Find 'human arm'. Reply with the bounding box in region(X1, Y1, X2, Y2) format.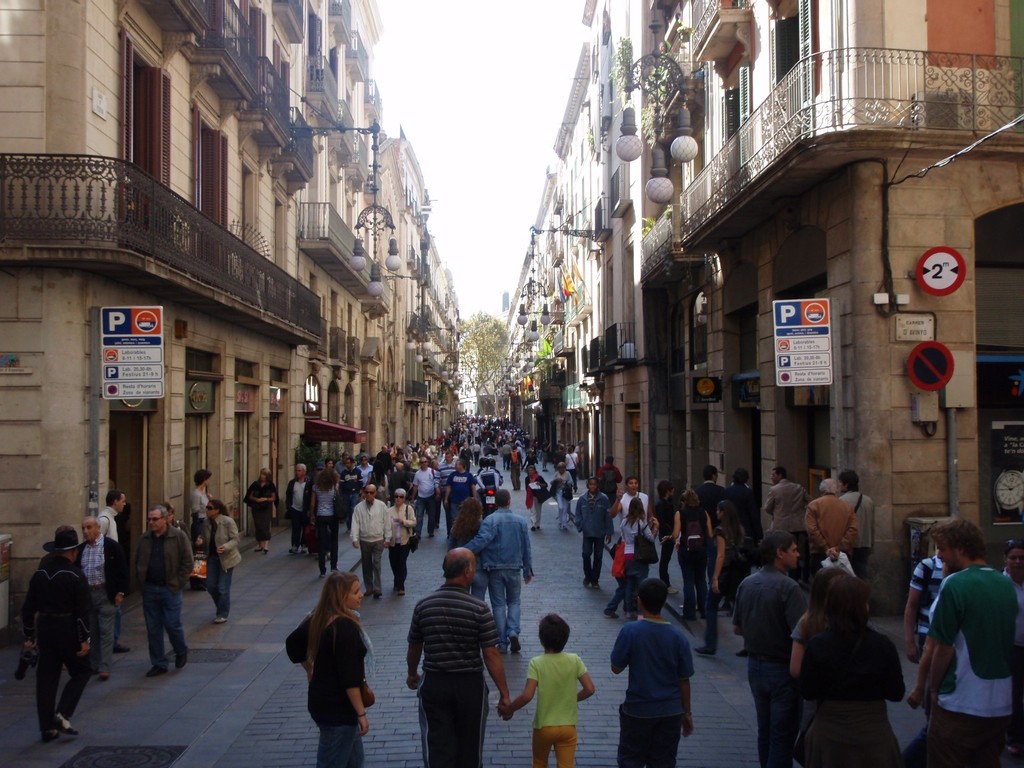
region(671, 511, 680, 540).
